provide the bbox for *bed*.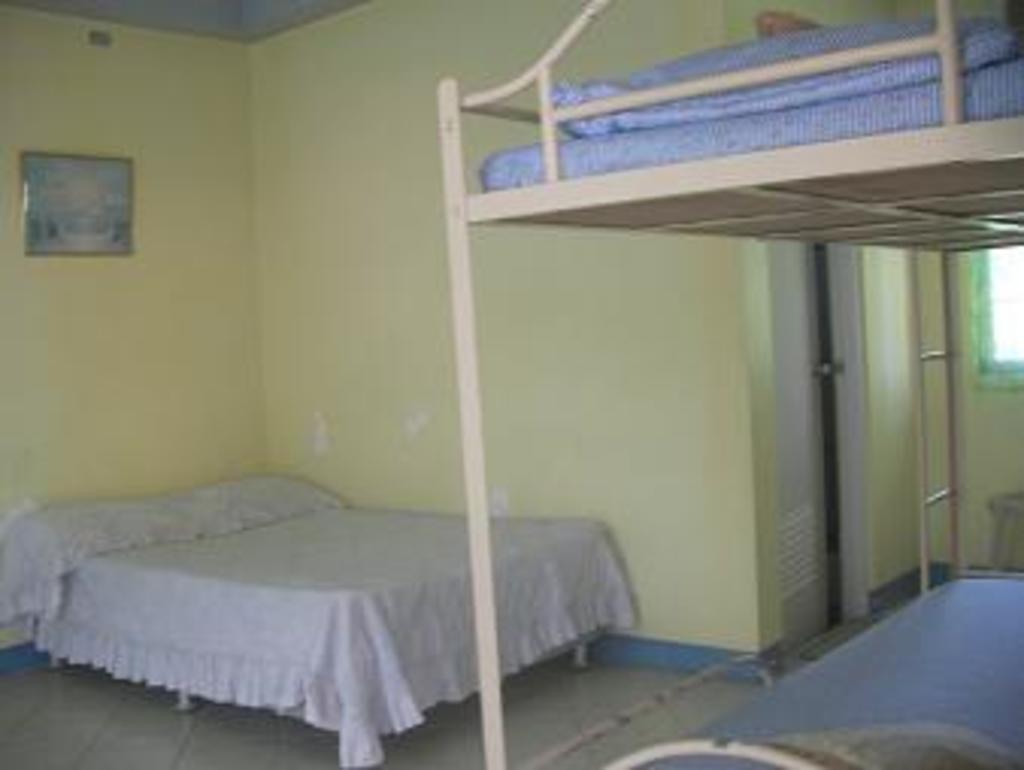
{"x1": 0, "y1": 403, "x2": 639, "y2": 746}.
